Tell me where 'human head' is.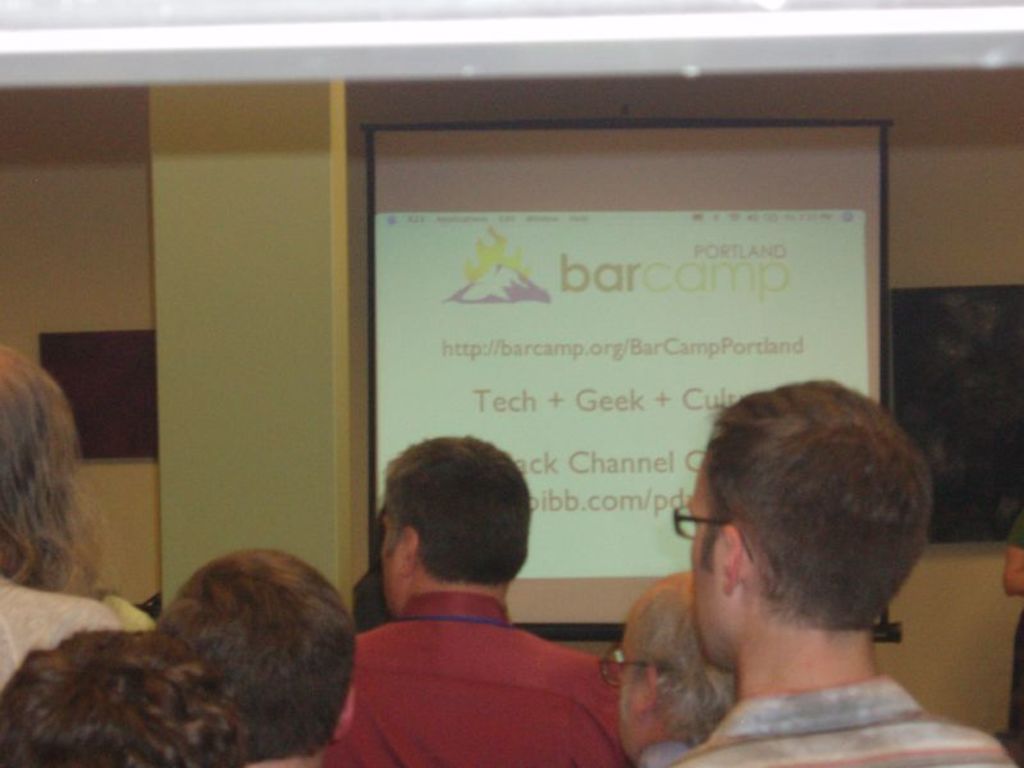
'human head' is at {"x1": 617, "y1": 564, "x2": 741, "y2": 760}.
